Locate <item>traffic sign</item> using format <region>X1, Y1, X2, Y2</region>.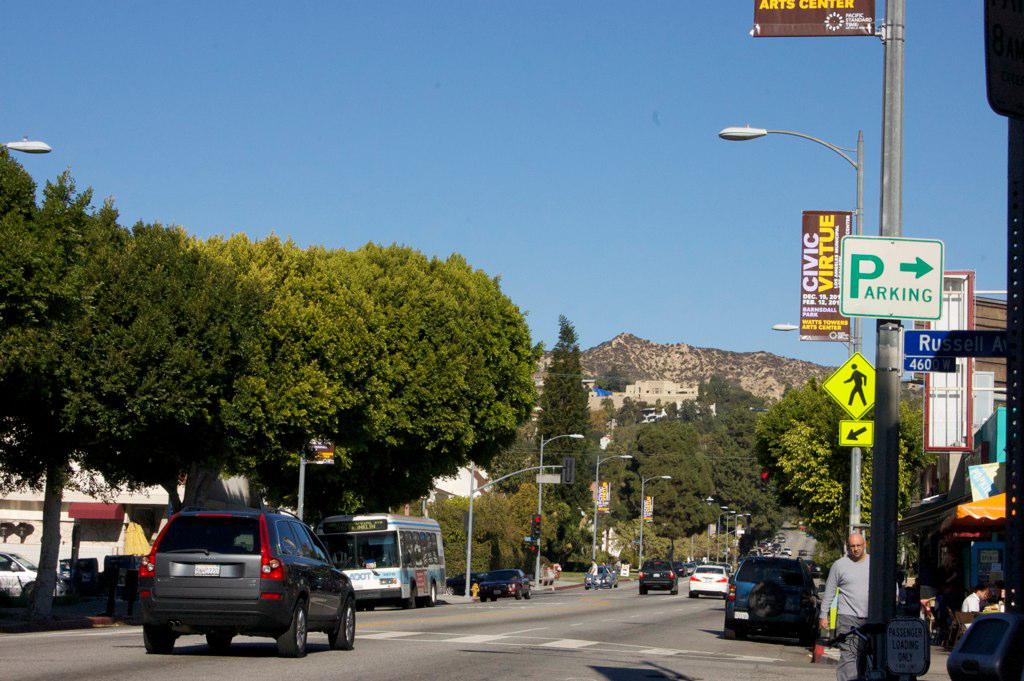
<region>835, 234, 946, 324</region>.
